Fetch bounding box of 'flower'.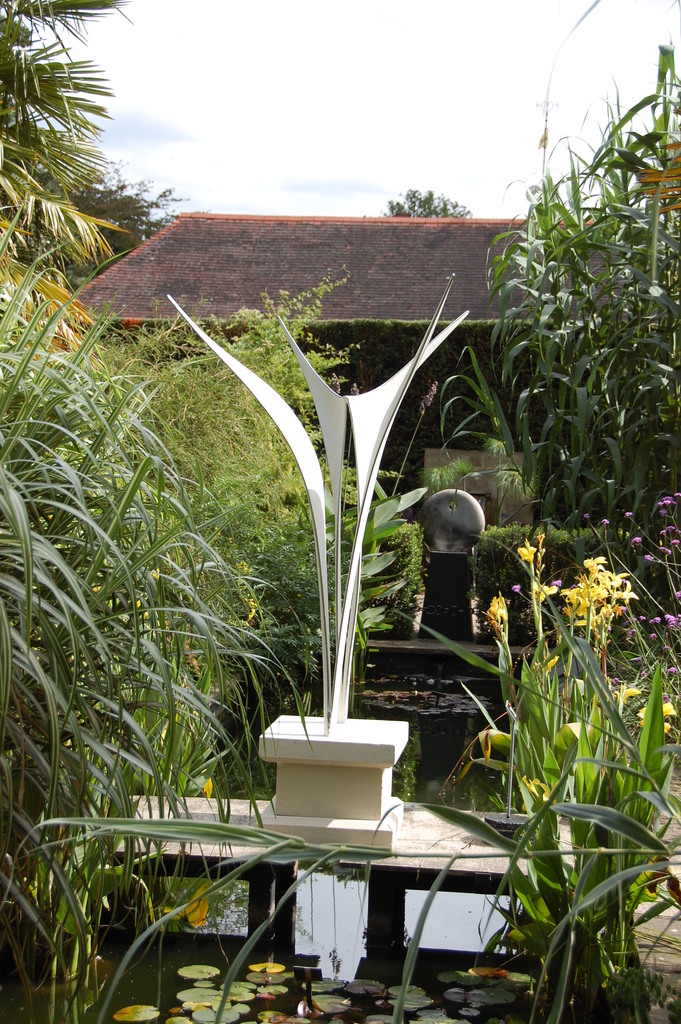
Bbox: left=509, top=583, right=519, bottom=590.
